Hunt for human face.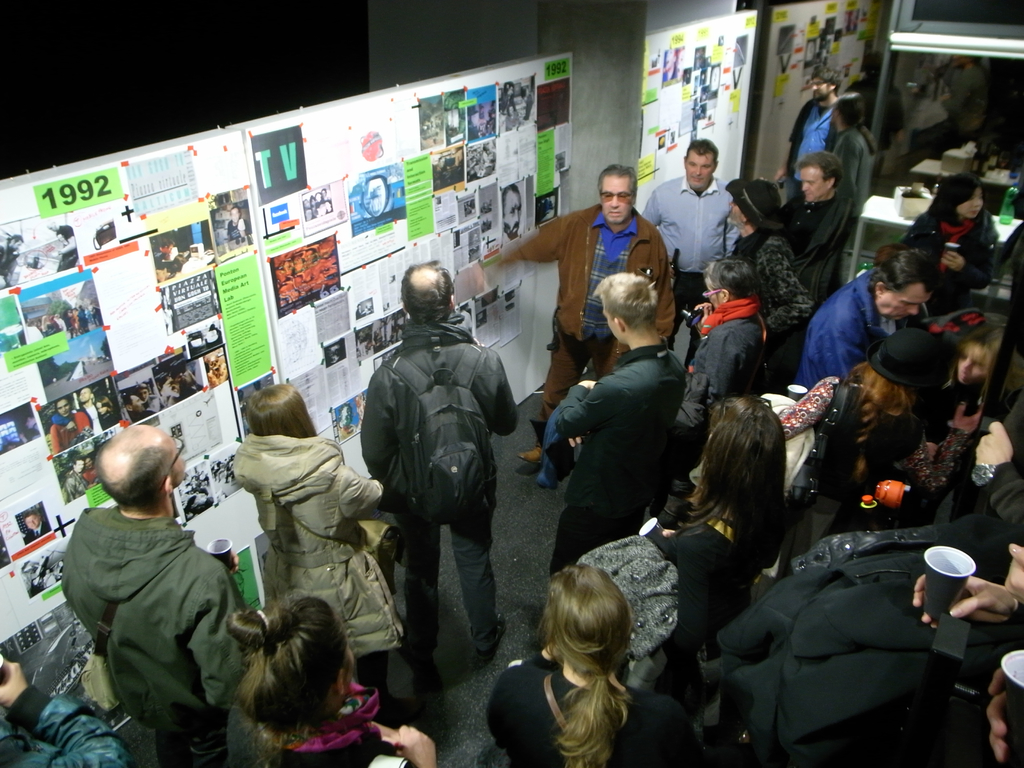
Hunted down at select_region(164, 243, 173, 256).
